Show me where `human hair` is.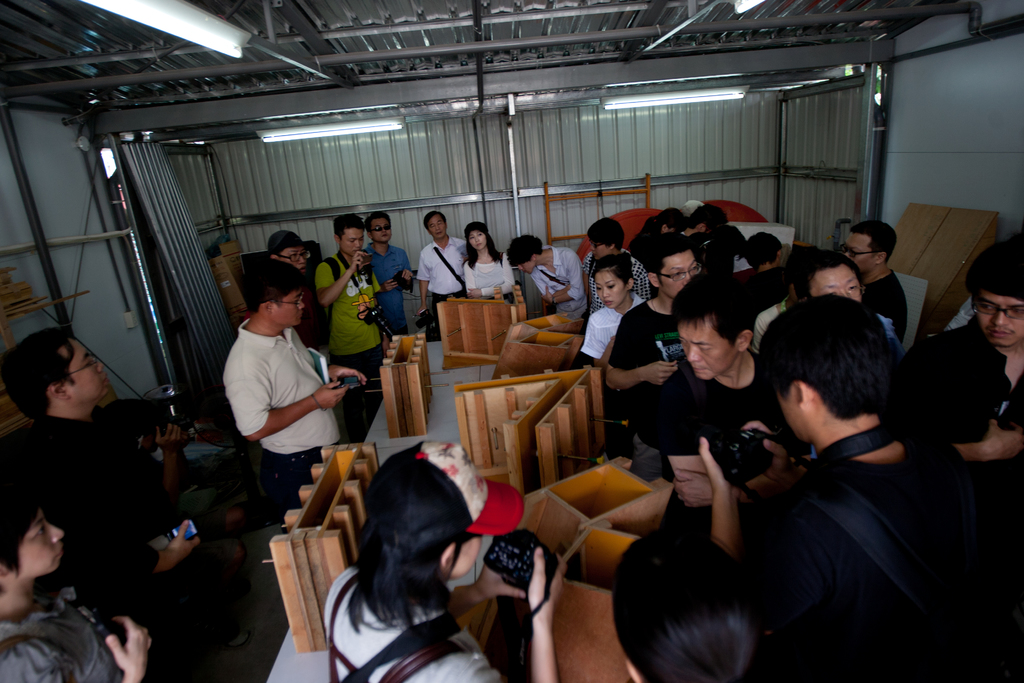
`human hair` is at {"x1": 596, "y1": 250, "x2": 636, "y2": 290}.
